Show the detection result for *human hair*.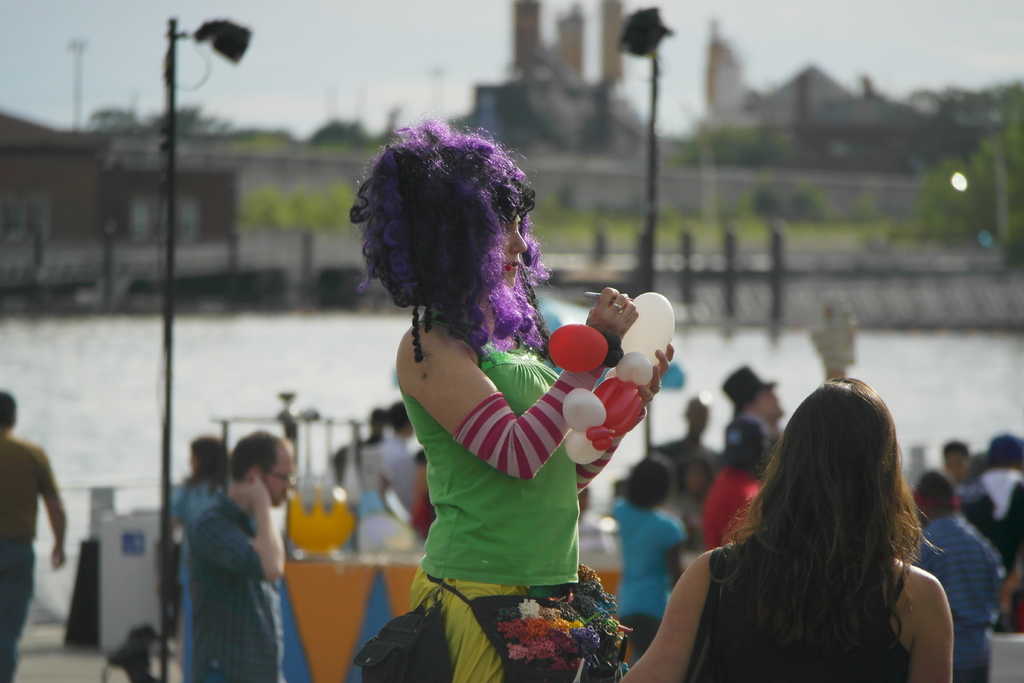
(231, 429, 285, 489).
